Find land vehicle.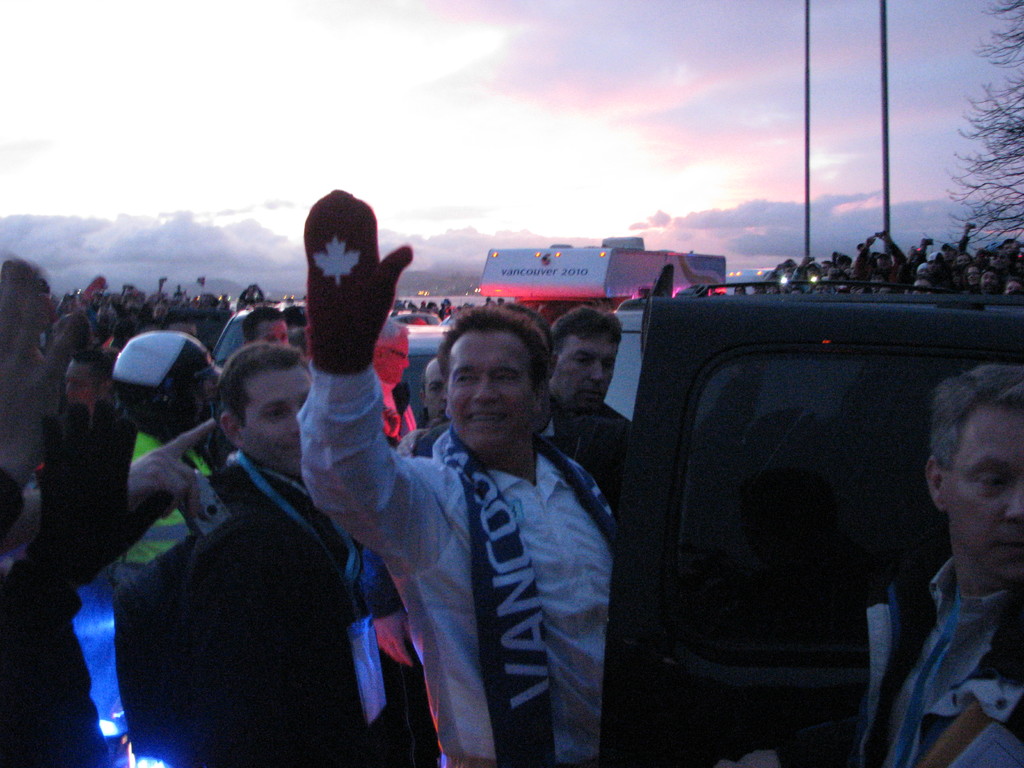
l=212, t=303, r=298, b=382.
